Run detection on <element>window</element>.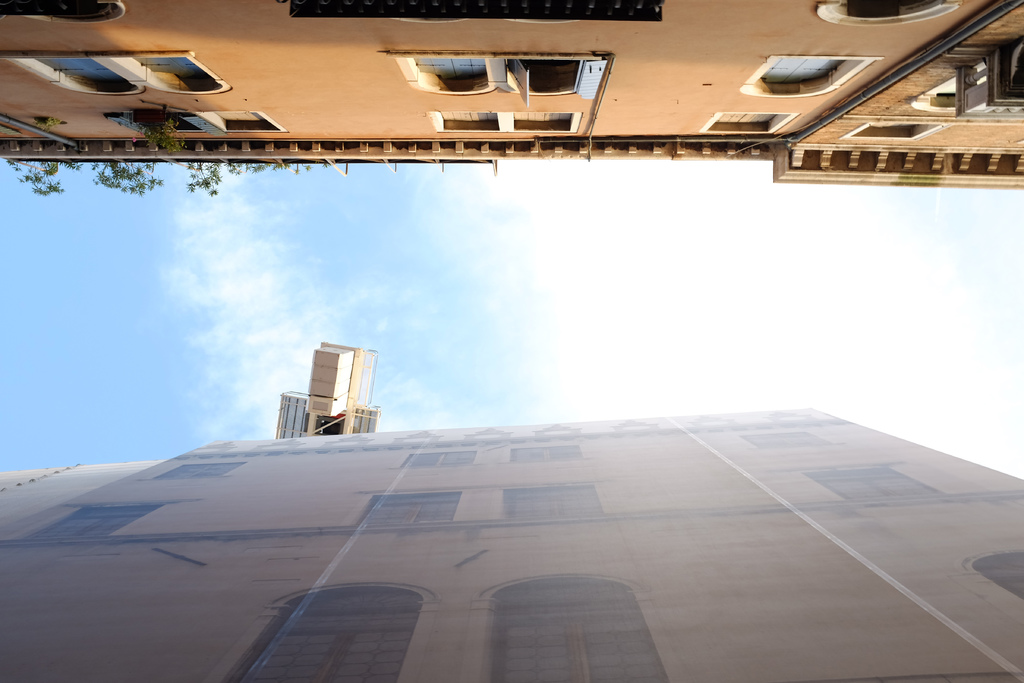
Result: (956, 548, 1023, 600).
